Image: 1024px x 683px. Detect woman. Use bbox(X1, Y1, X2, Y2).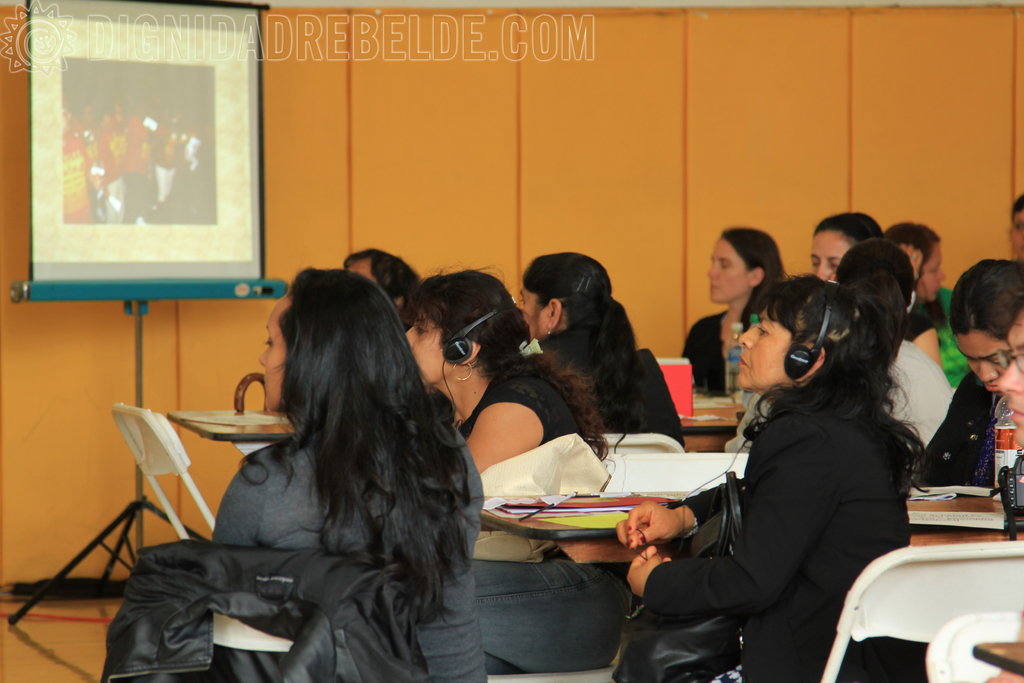
bbox(399, 252, 634, 668).
